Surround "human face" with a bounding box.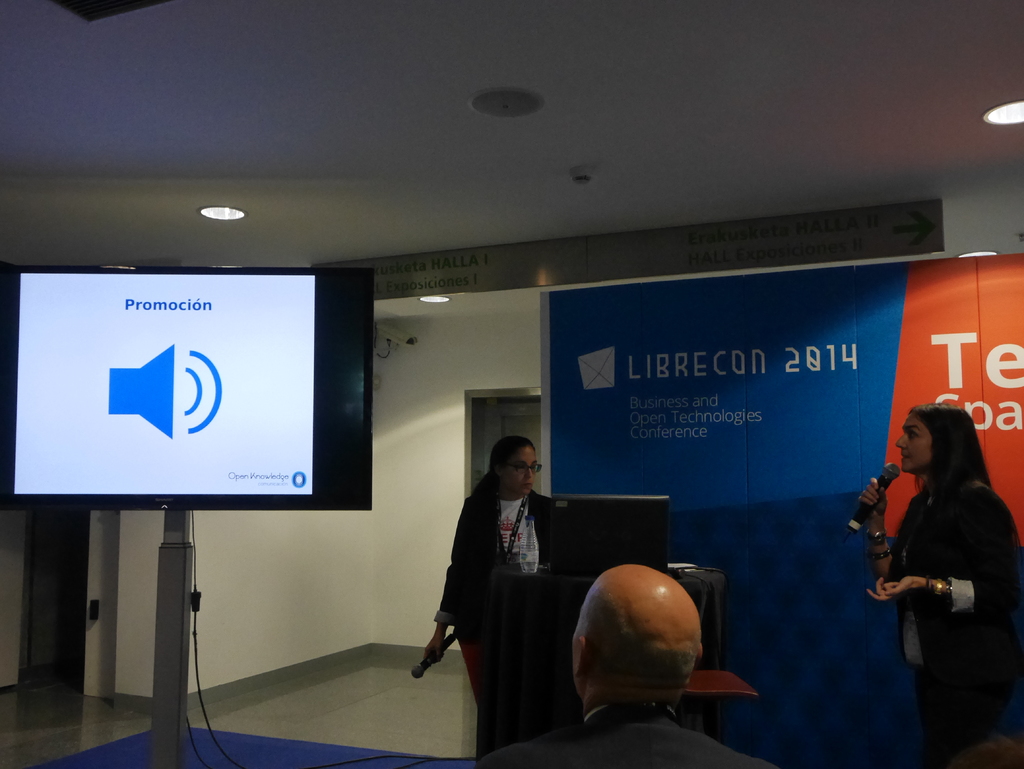
x1=506, y1=448, x2=546, y2=496.
